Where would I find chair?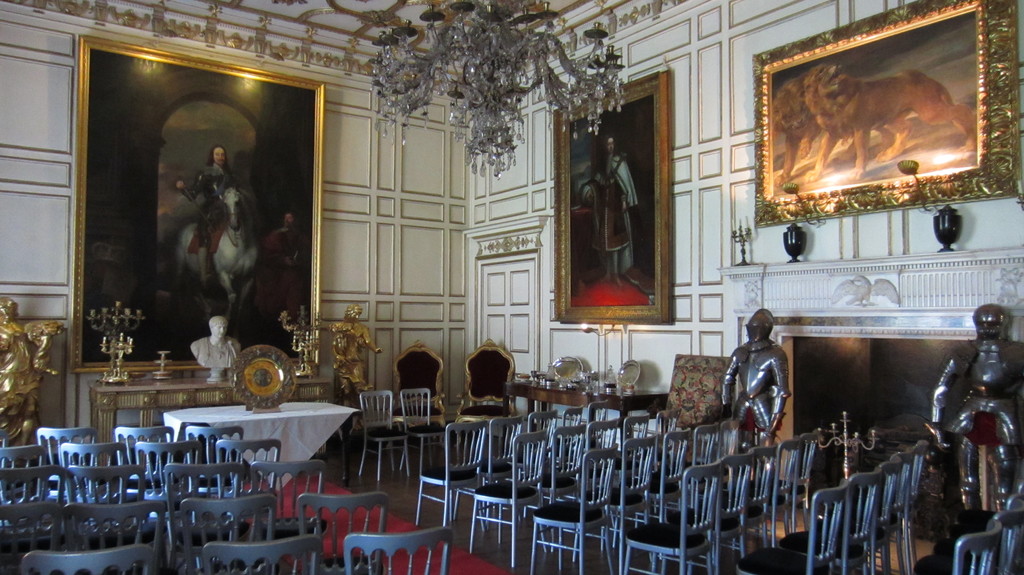
At pyautogui.locateOnScreen(516, 422, 580, 557).
